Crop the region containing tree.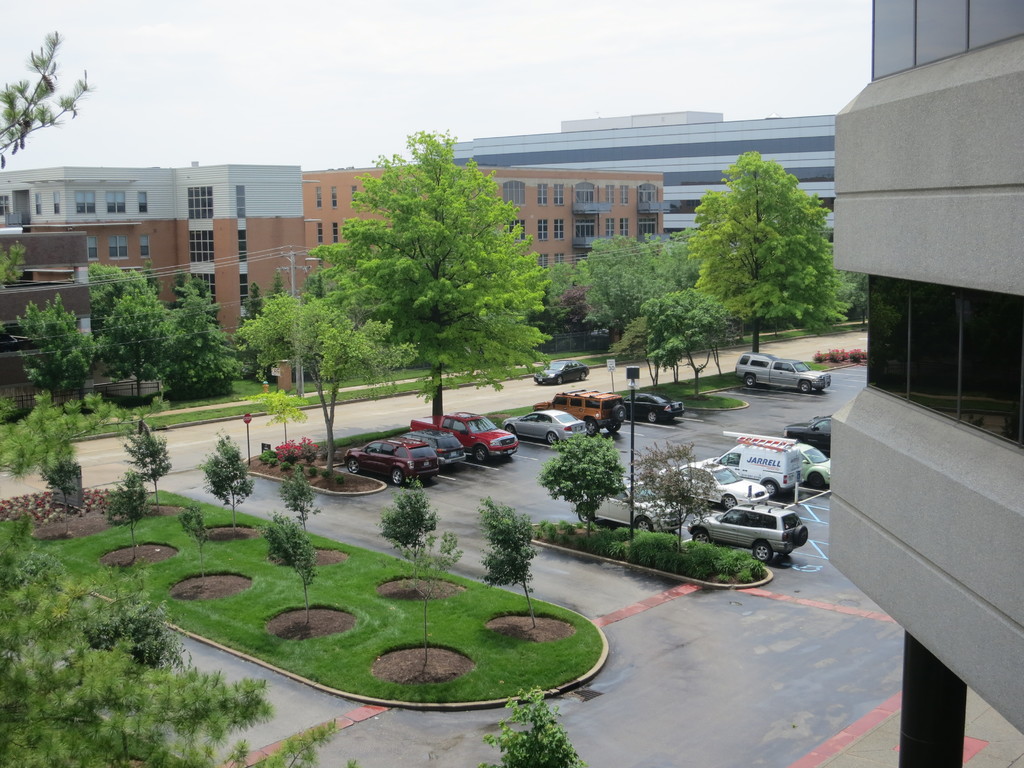
Crop region: region(40, 461, 84, 535).
